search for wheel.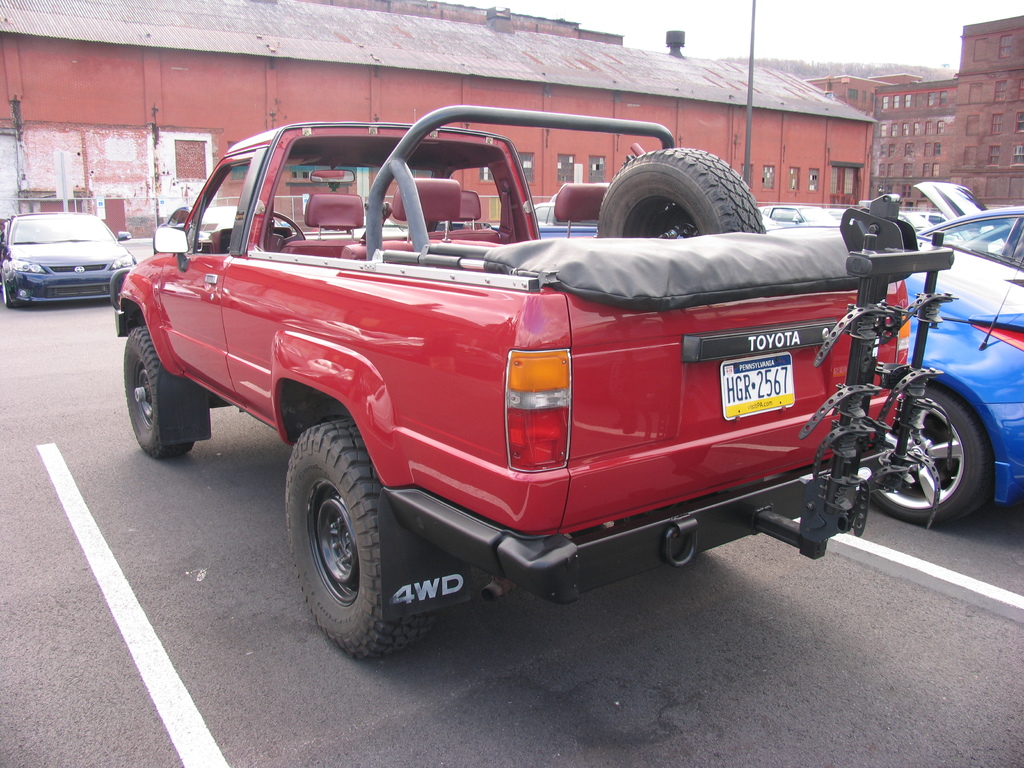
Found at left=270, top=209, right=306, bottom=254.
